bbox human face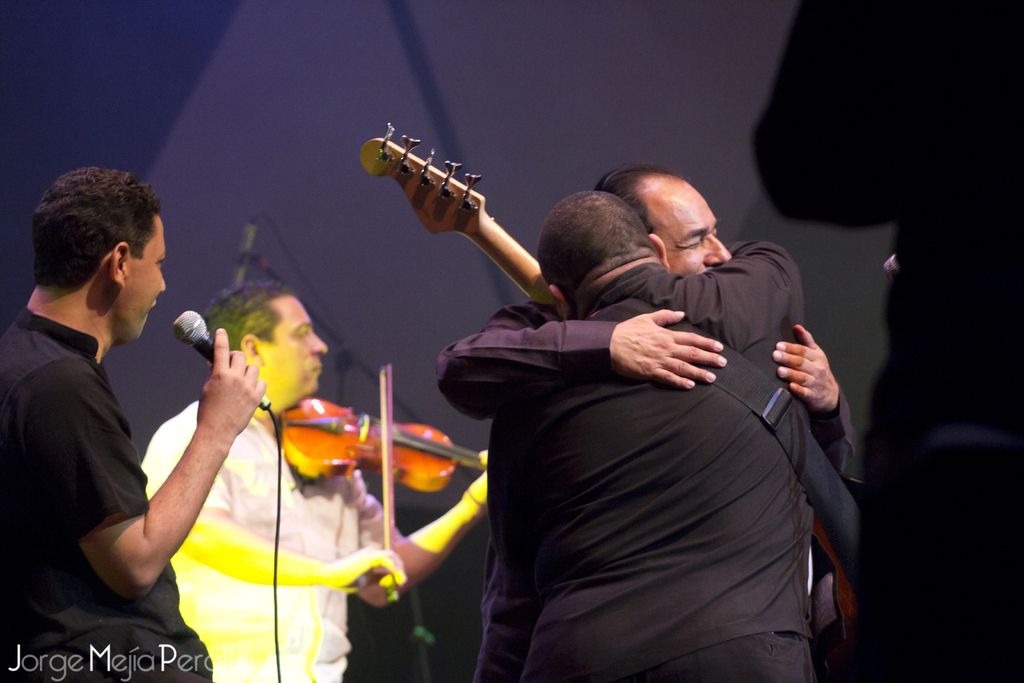
l=262, t=297, r=326, b=399
